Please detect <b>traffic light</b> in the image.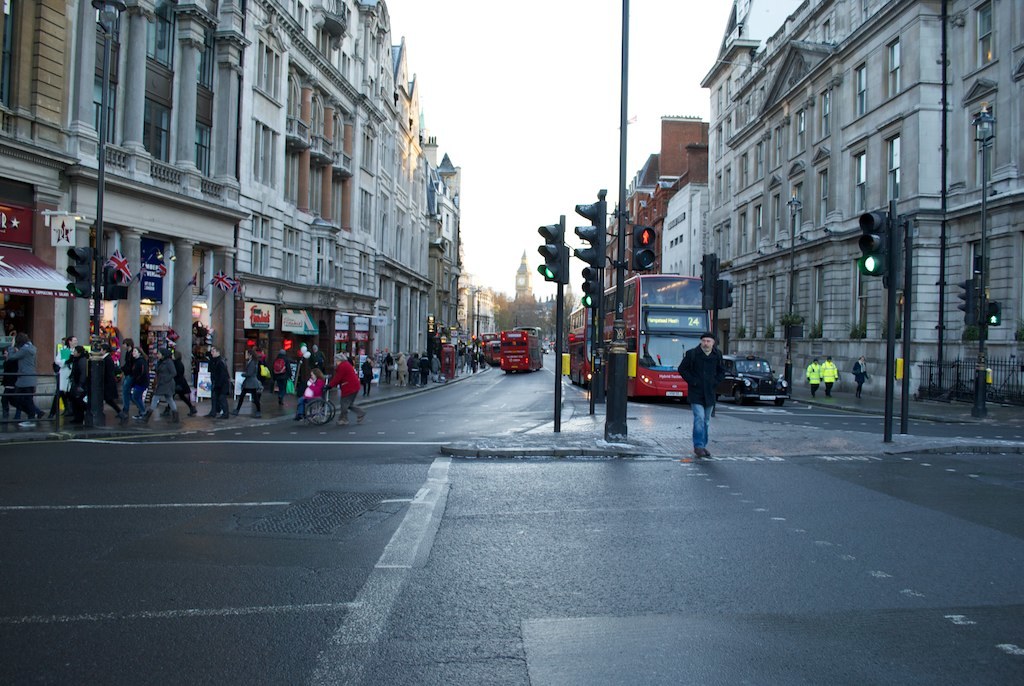
<box>572,201,606,270</box>.
